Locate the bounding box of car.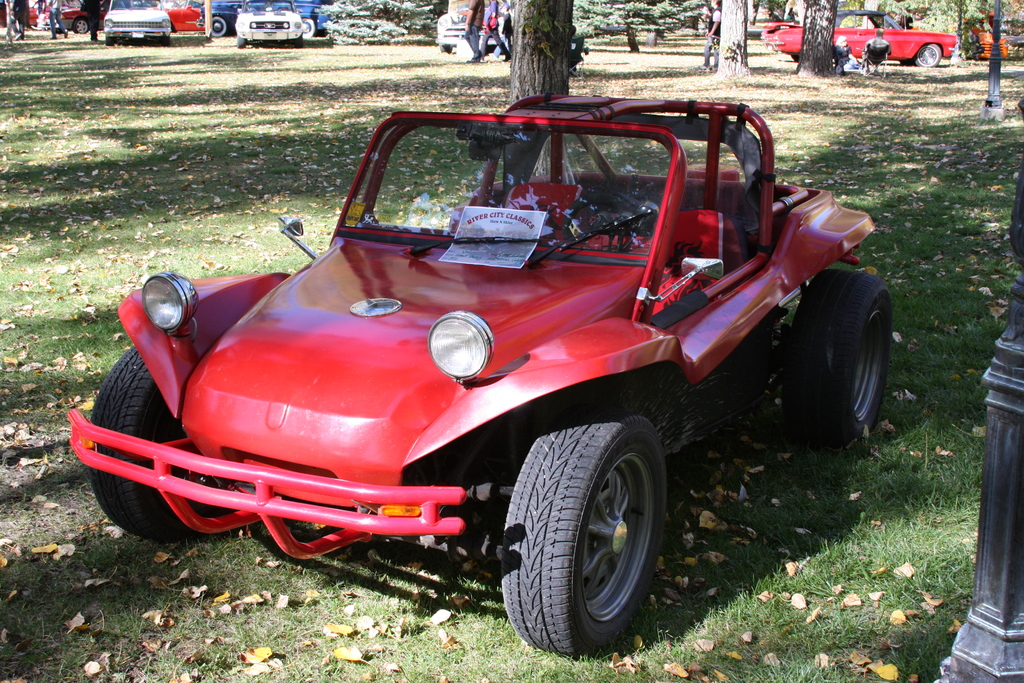
Bounding box: [x1=211, y1=0, x2=330, y2=47].
